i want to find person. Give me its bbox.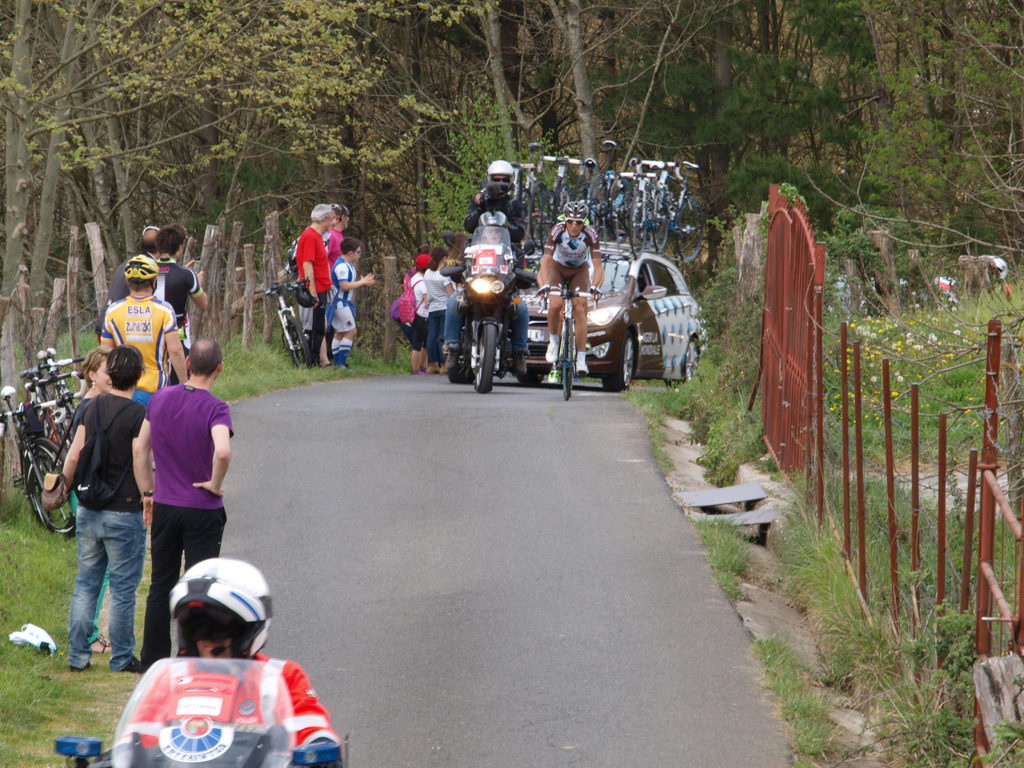
bbox(295, 204, 332, 369).
